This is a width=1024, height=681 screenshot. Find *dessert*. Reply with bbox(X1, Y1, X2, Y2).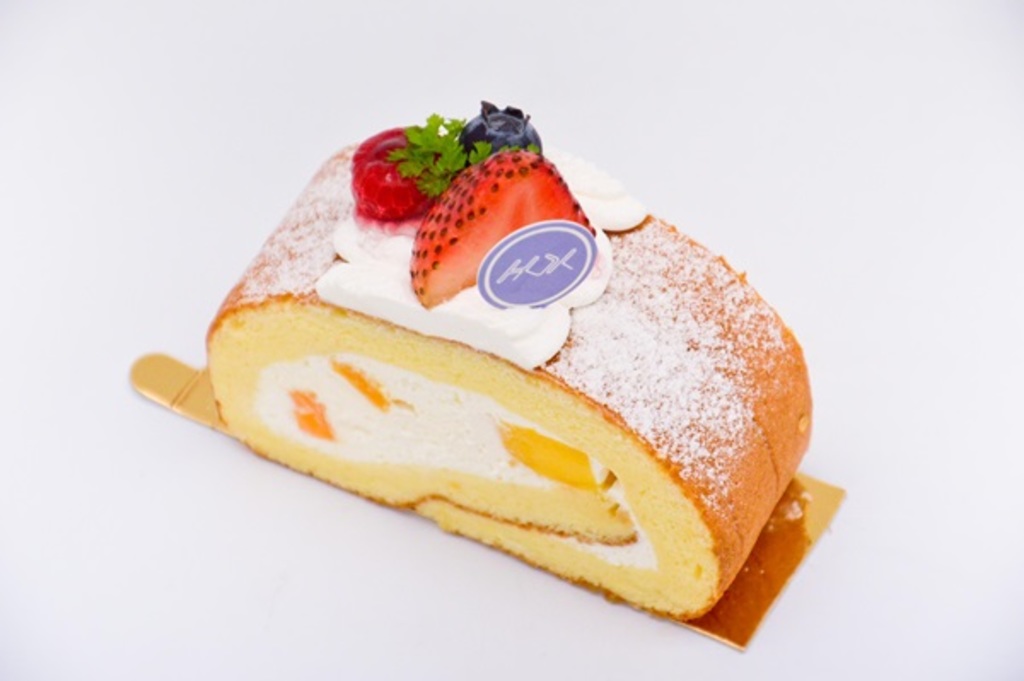
bbox(102, 106, 841, 669).
